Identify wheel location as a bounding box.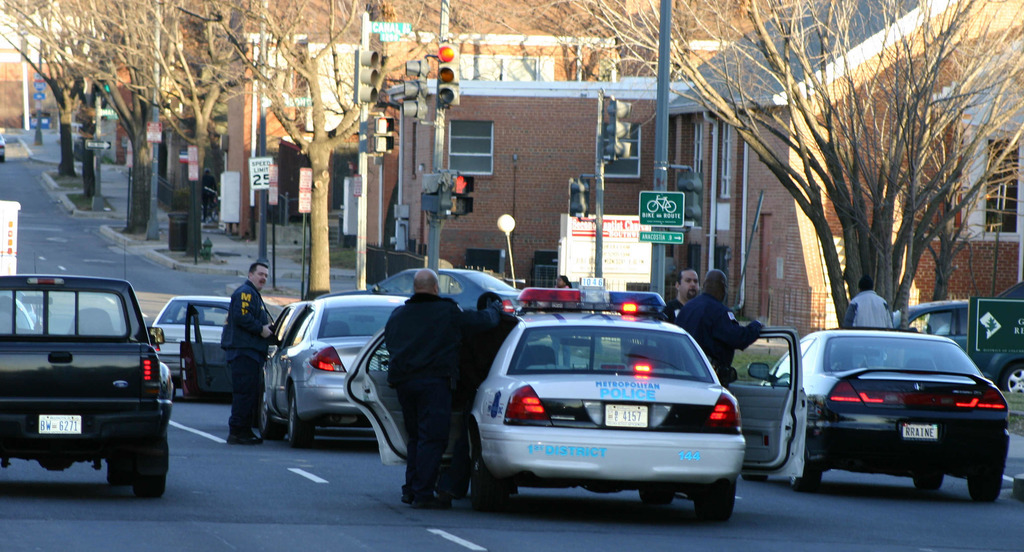
252/386/286/444.
